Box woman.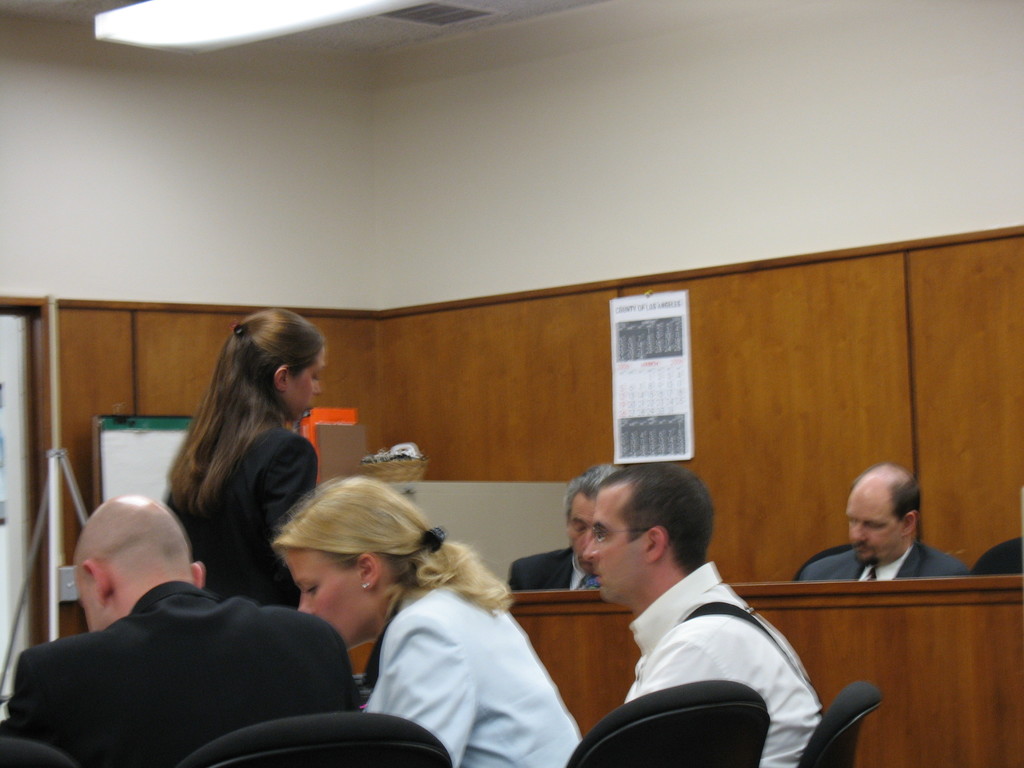
270,470,580,767.
